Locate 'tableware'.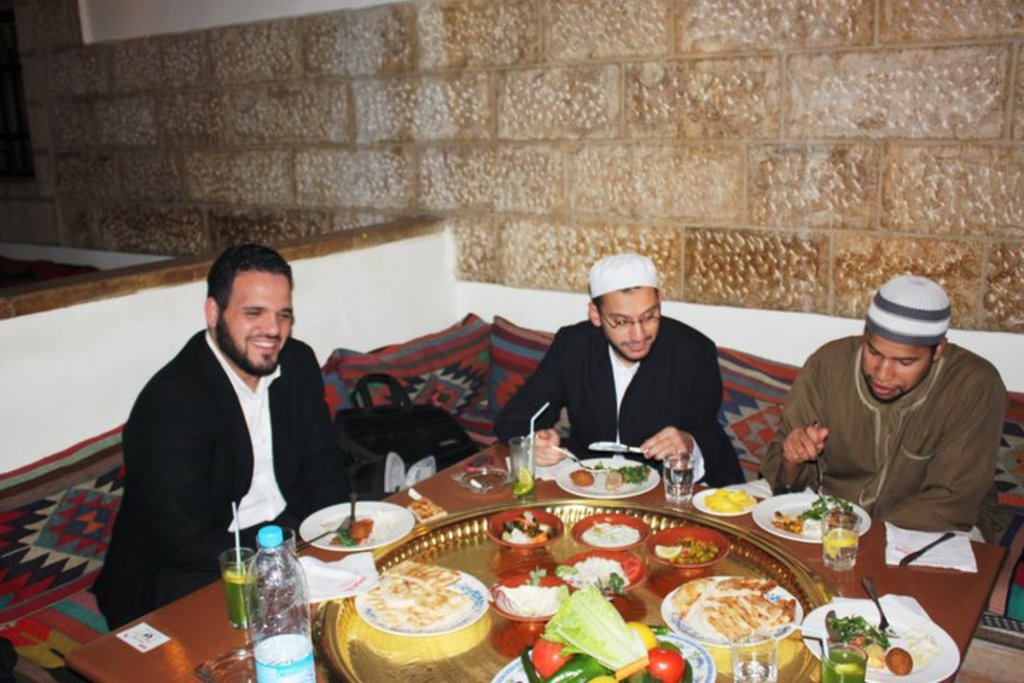
Bounding box: (x1=693, y1=481, x2=758, y2=515).
